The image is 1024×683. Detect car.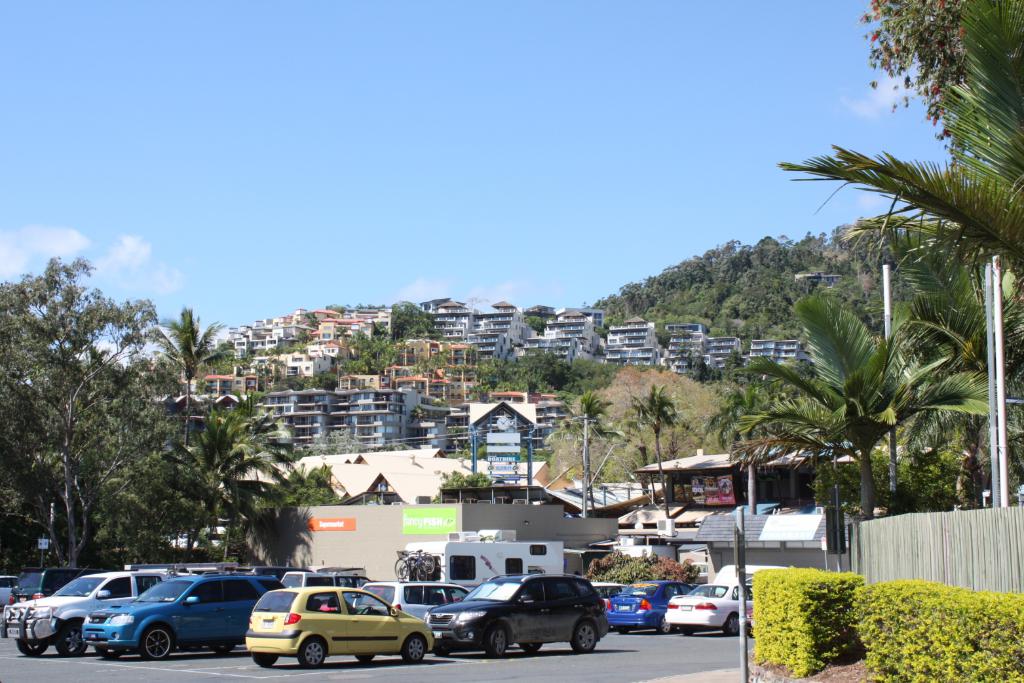
Detection: (x1=601, y1=583, x2=694, y2=636).
